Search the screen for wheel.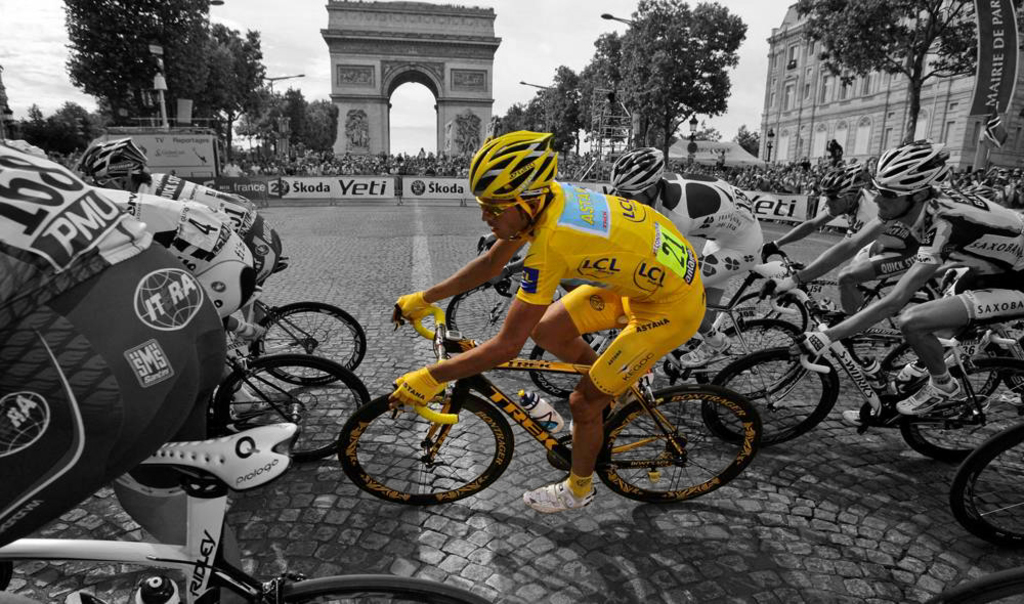
Found at x1=270, y1=573, x2=492, y2=603.
